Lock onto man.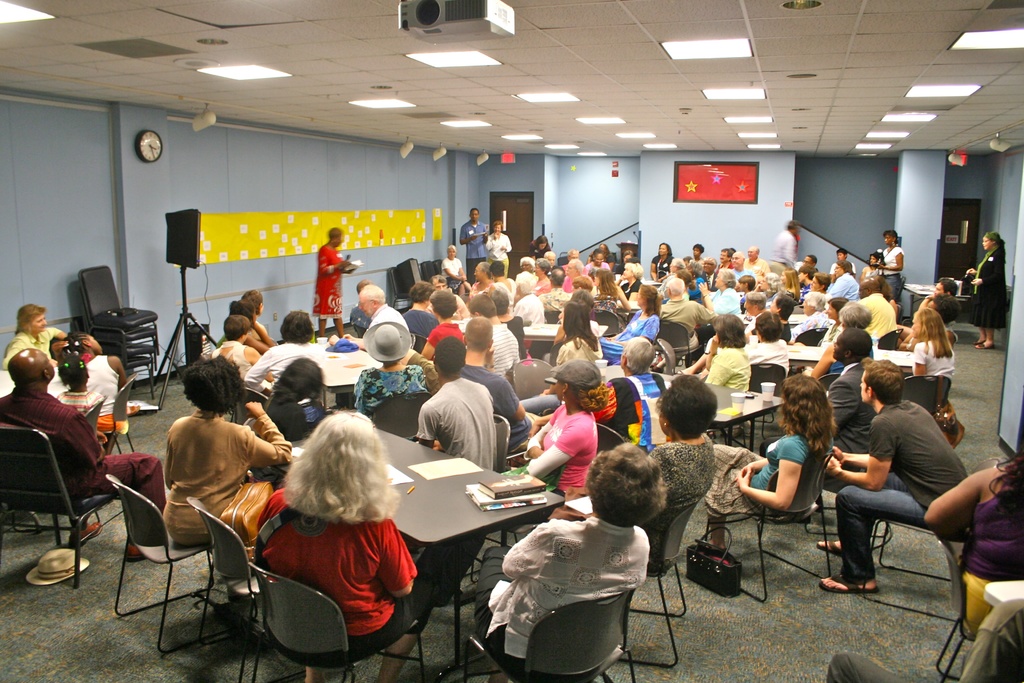
Locked: <bbox>465, 294, 518, 376</bbox>.
